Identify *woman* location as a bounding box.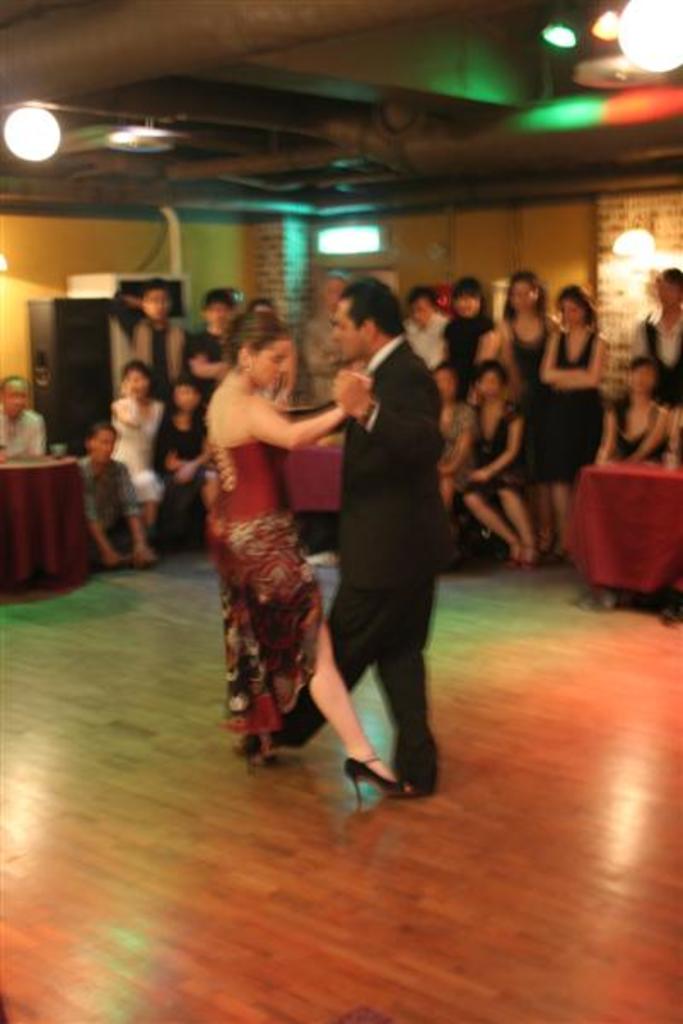
locate(495, 268, 557, 422).
